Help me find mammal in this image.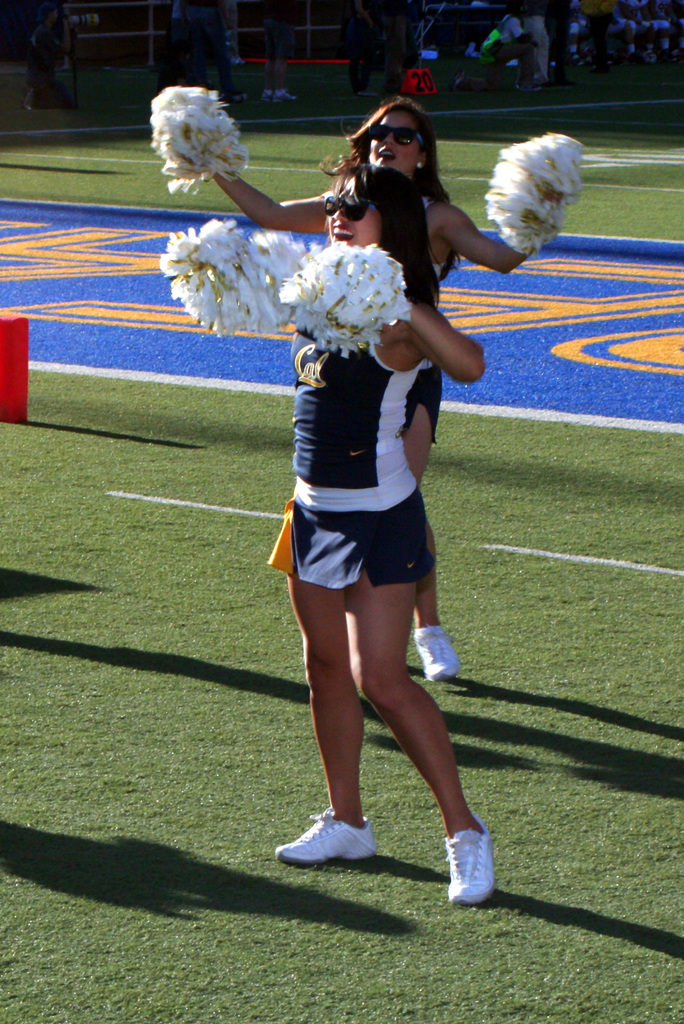
Found it: 31,1,69,111.
